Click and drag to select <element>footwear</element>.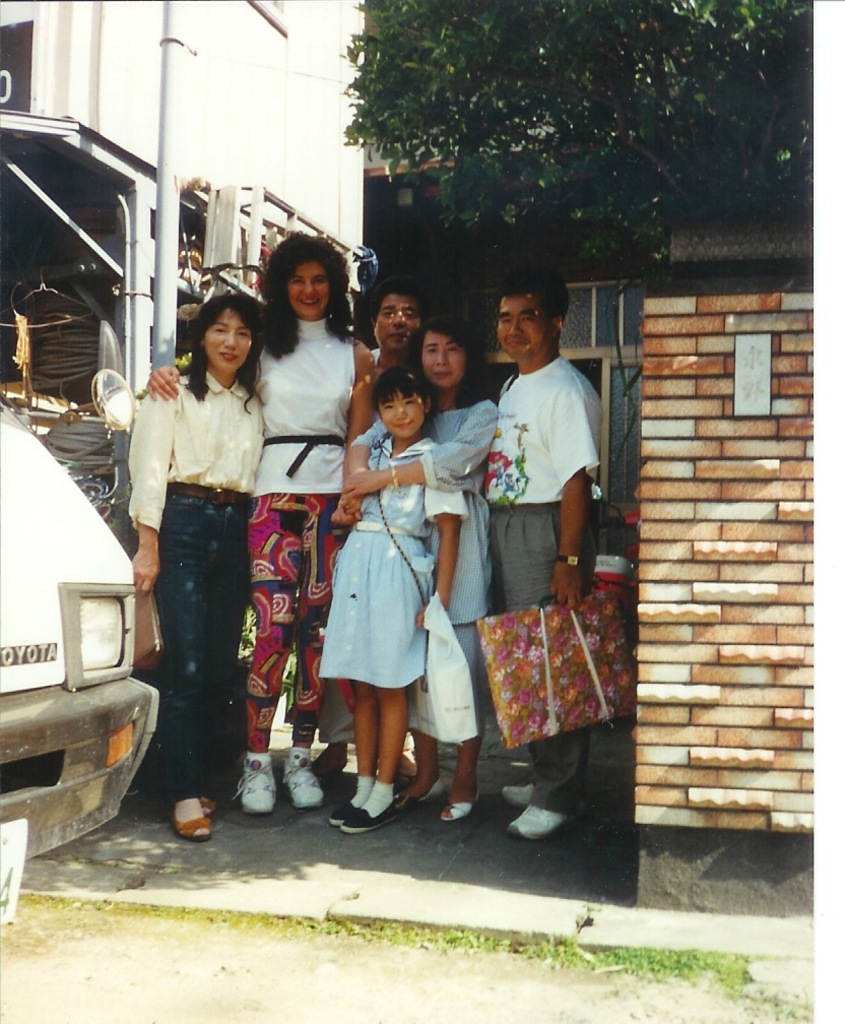
Selection: [left=234, top=754, right=279, bottom=814].
